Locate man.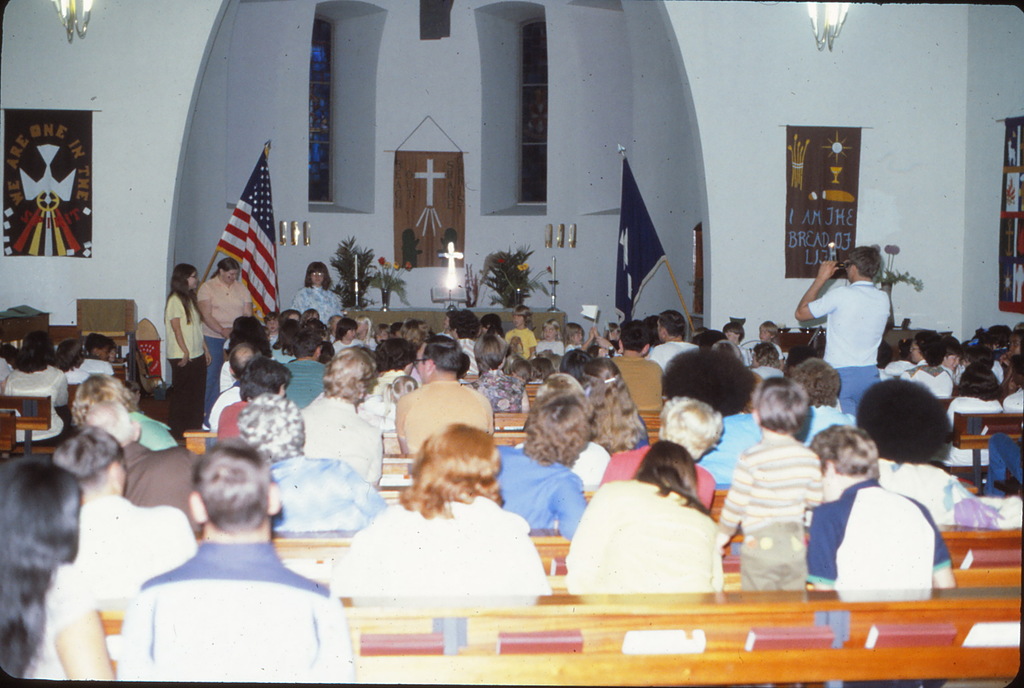
Bounding box: Rect(804, 428, 961, 598).
